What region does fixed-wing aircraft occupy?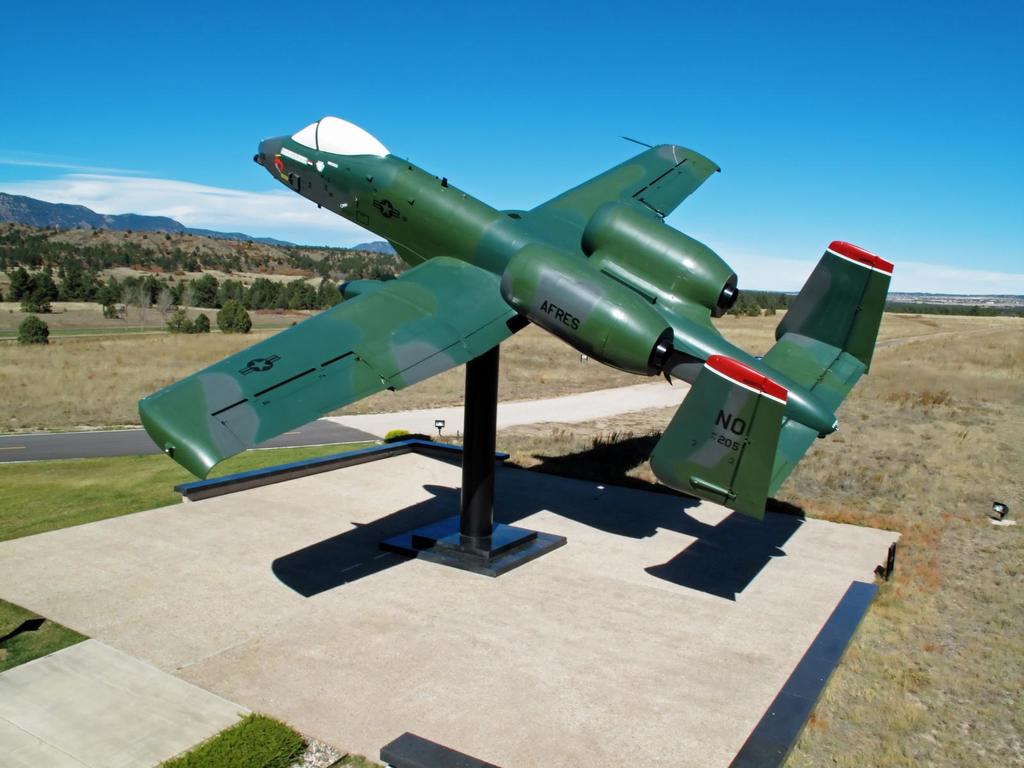
[x1=136, y1=113, x2=897, y2=522].
